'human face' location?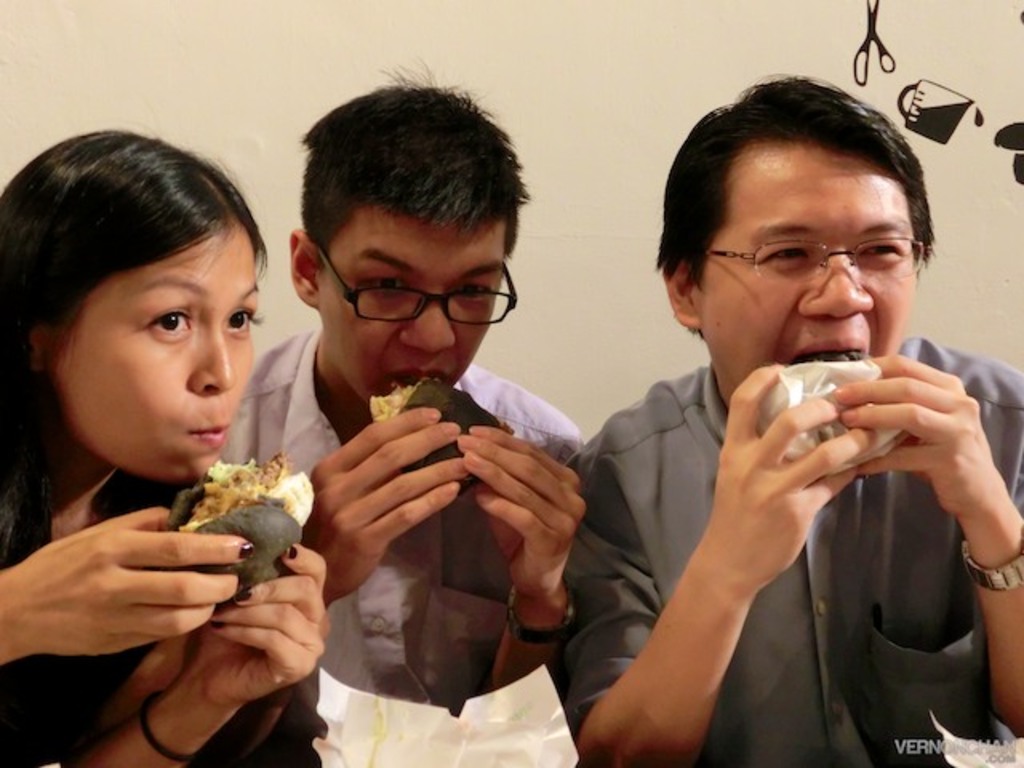
box(58, 221, 254, 478)
